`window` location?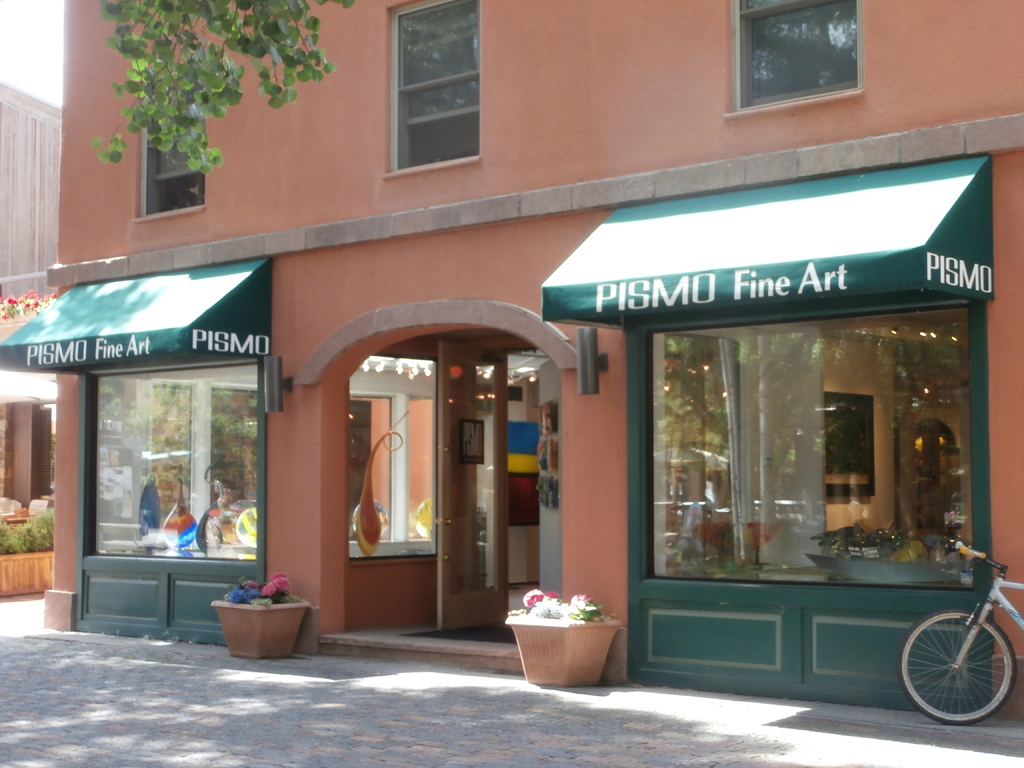
Rect(142, 69, 215, 219)
